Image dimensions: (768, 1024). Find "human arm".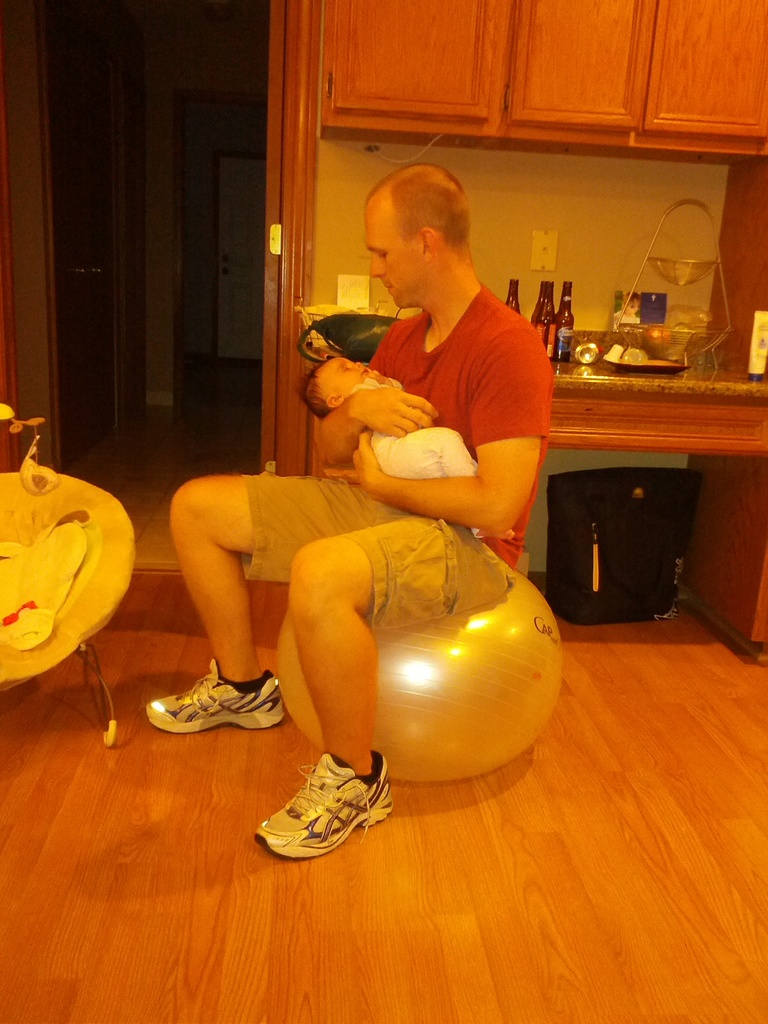
361, 372, 387, 410.
